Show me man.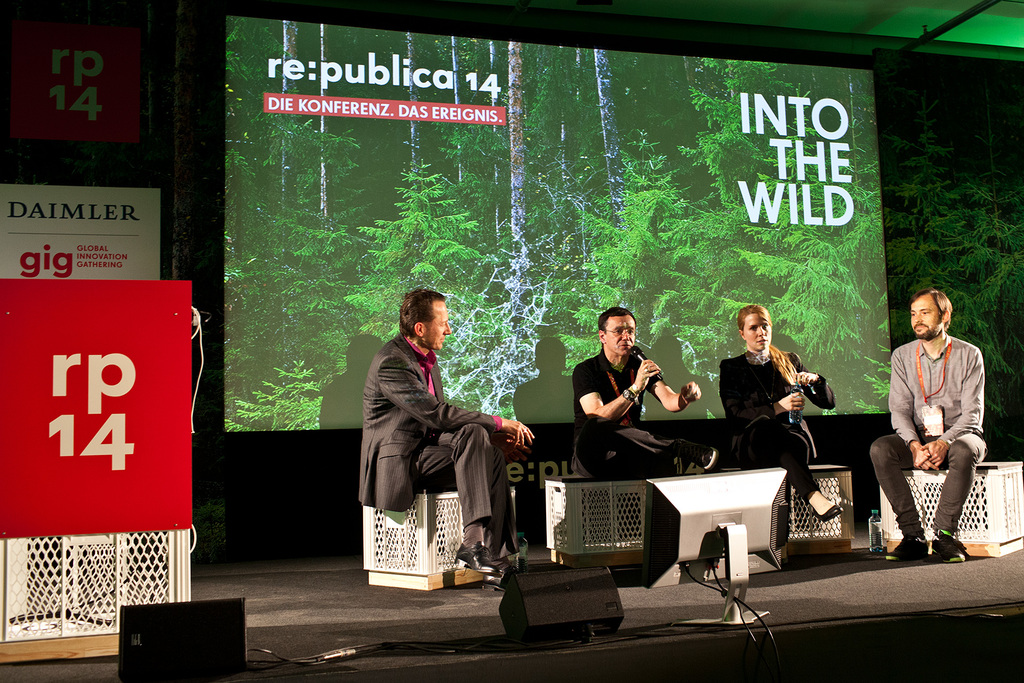
man is here: 568,309,698,477.
